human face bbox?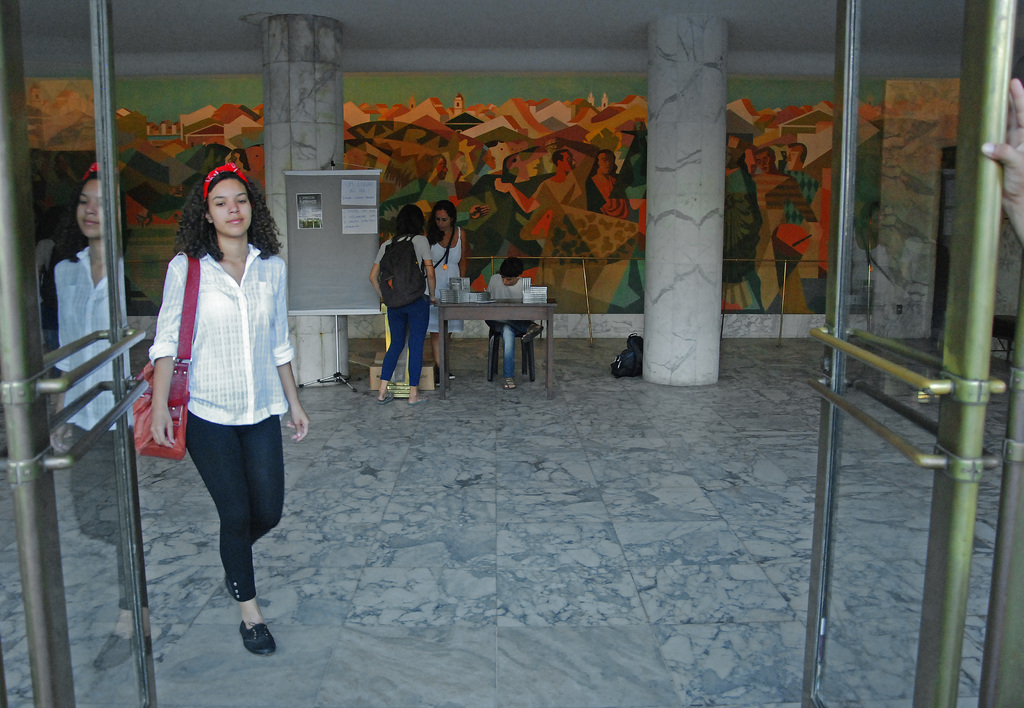
x1=453, y1=154, x2=468, y2=176
